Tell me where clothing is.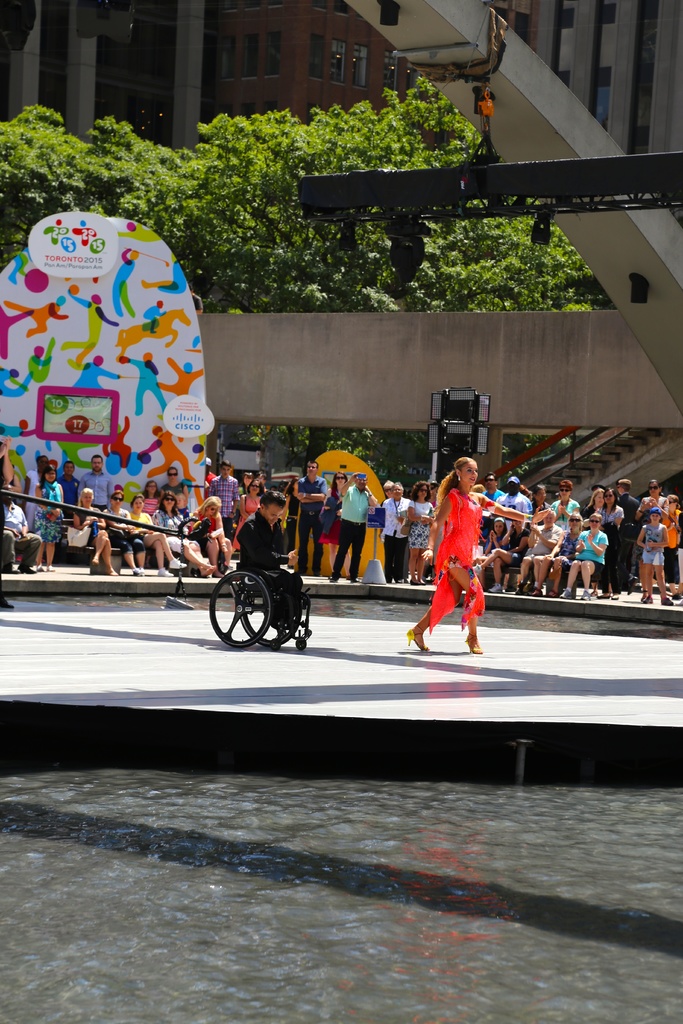
clothing is at [576,527,606,578].
